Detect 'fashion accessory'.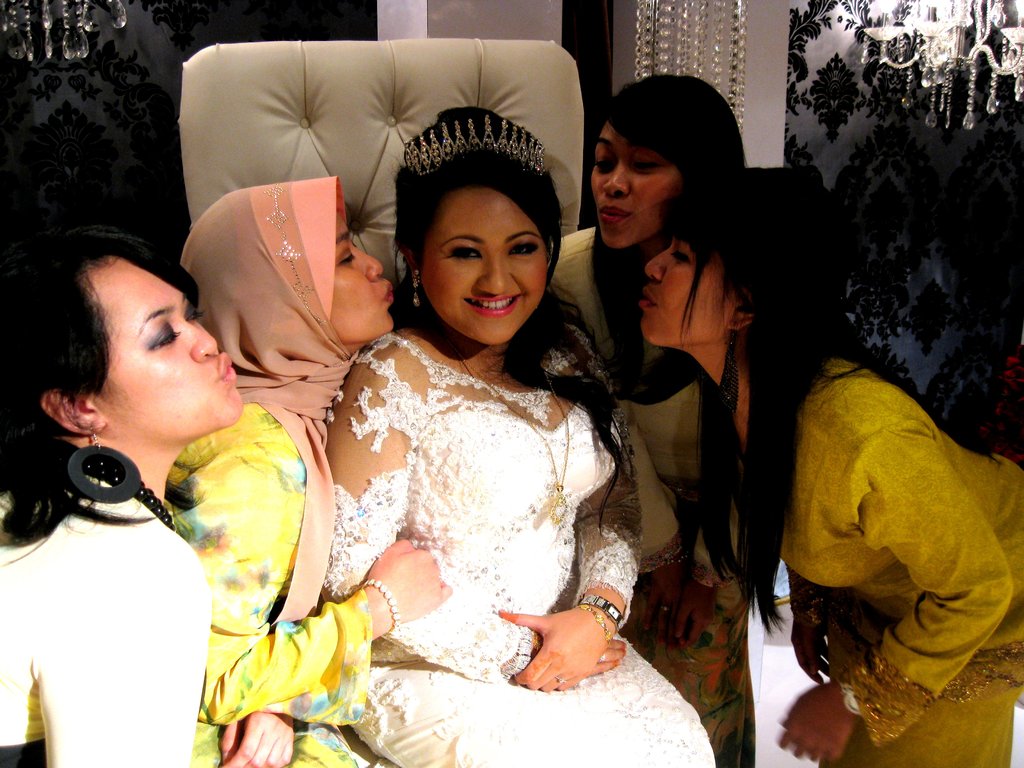
Detected at <bbox>52, 438, 175, 529</bbox>.
